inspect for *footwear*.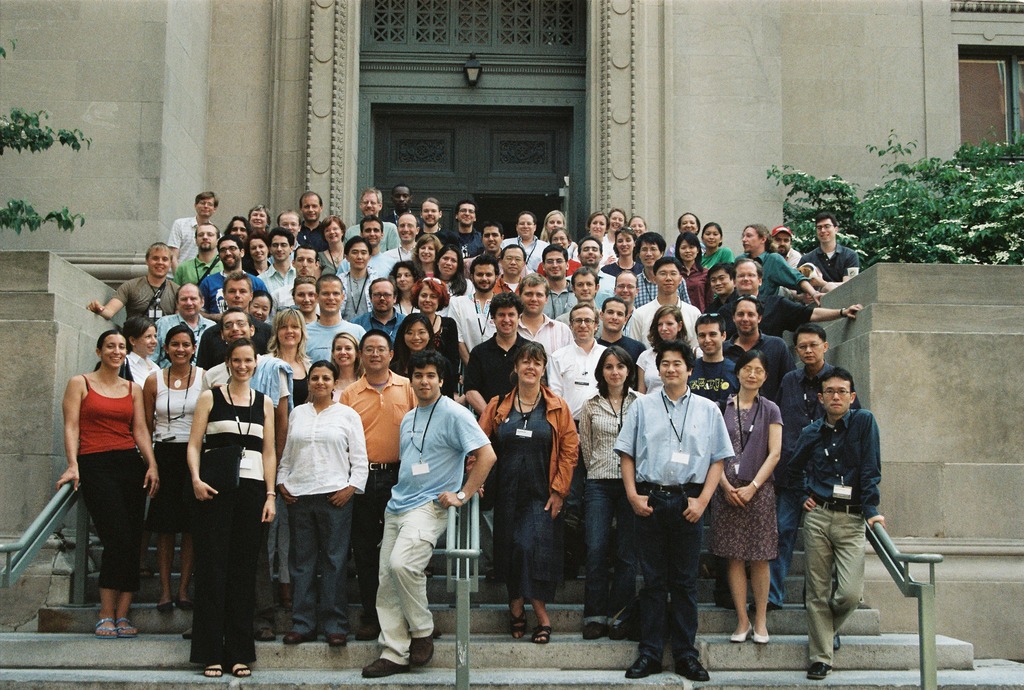
Inspection: (x1=141, y1=566, x2=155, y2=579).
